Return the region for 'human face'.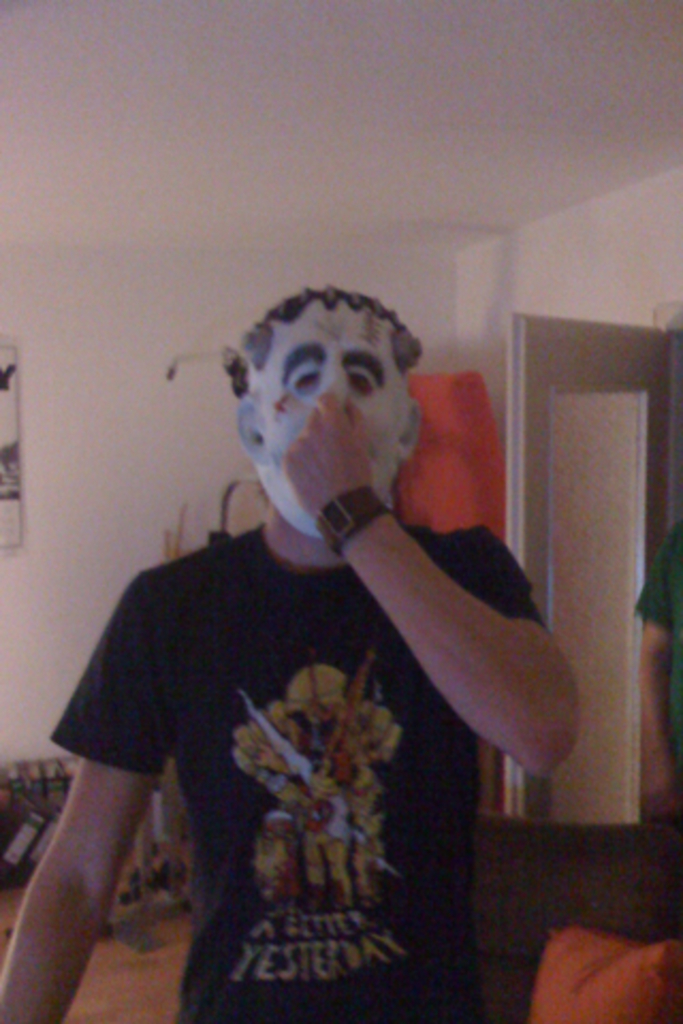
(241,290,416,529).
